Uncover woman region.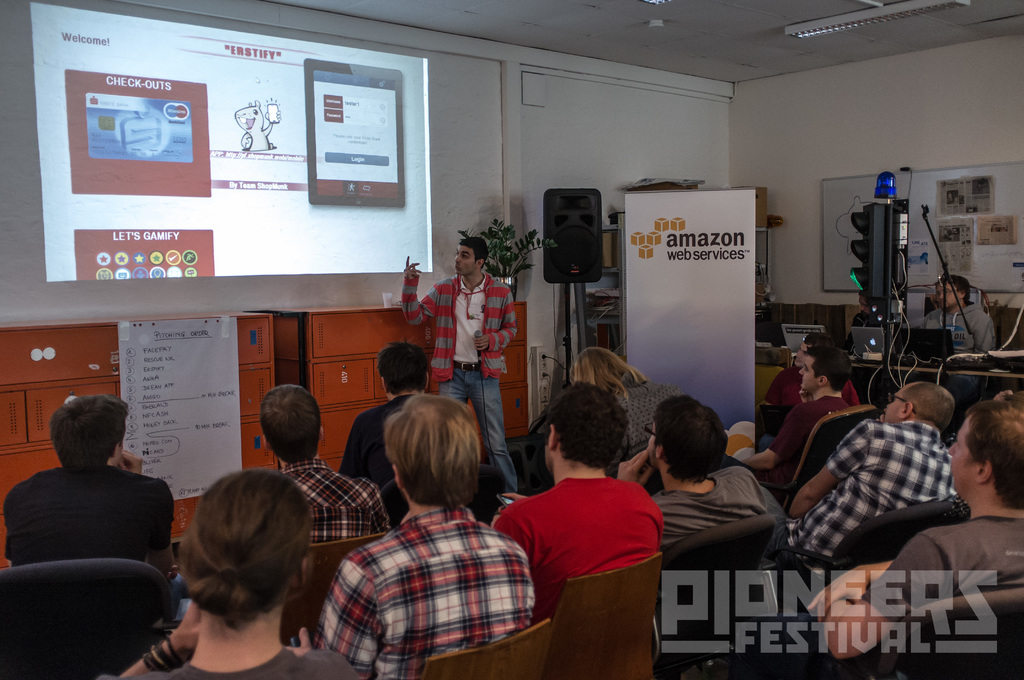
Uncovered: crop(565, 344, 683, 479).
